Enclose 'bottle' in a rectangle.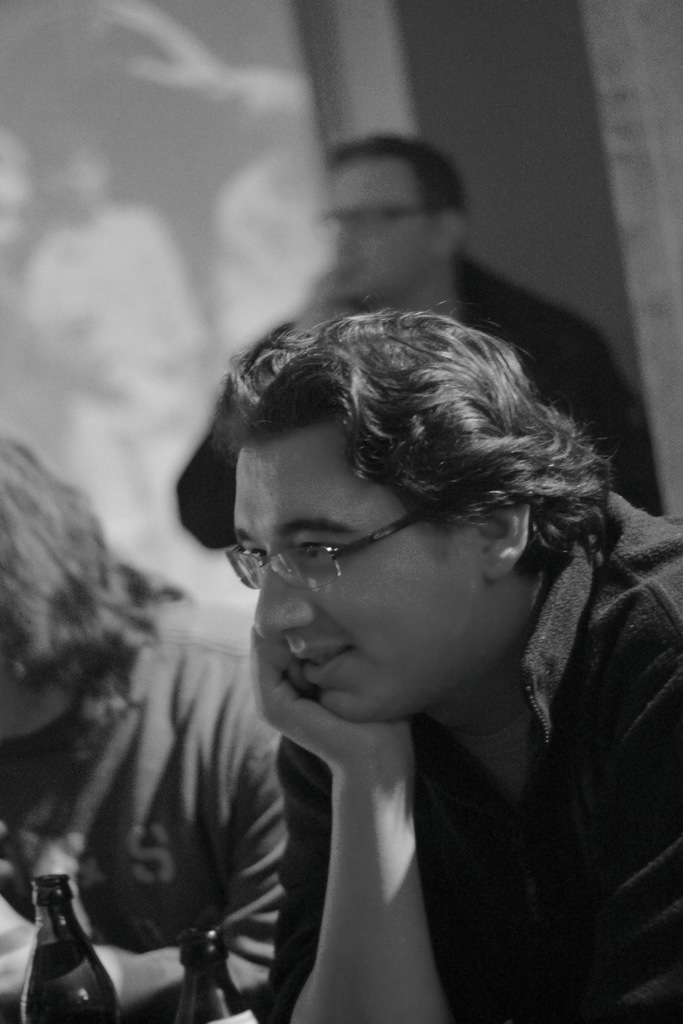
l=167, t=924, r=254, b=1023.
